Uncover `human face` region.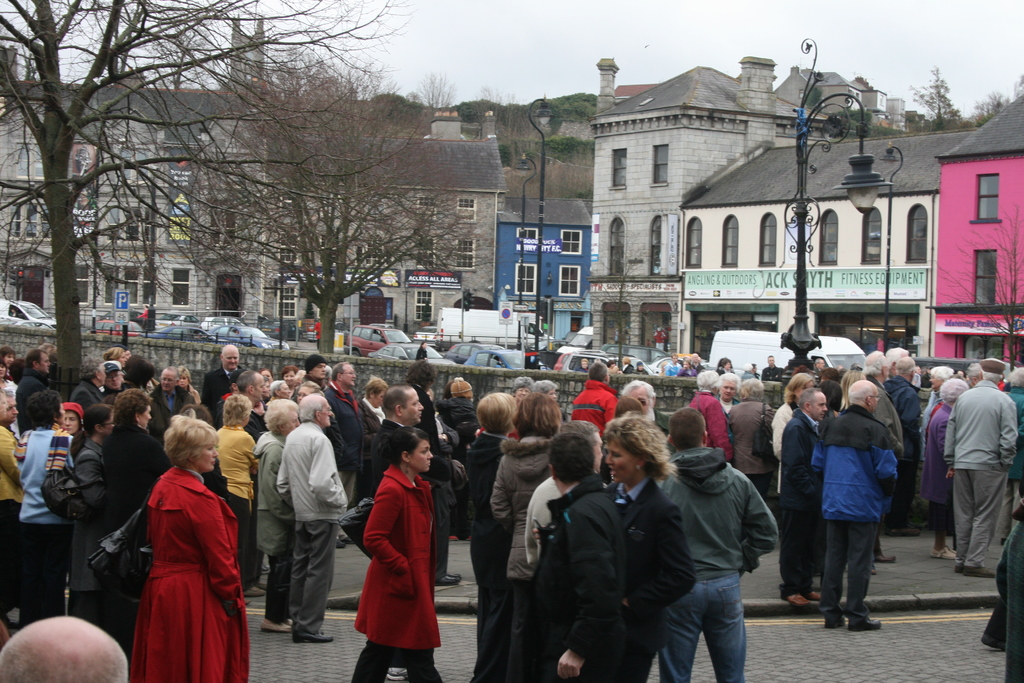
Uncovered: {"left": 312, "top": 363, "right": 327, "bottom": 379}.
